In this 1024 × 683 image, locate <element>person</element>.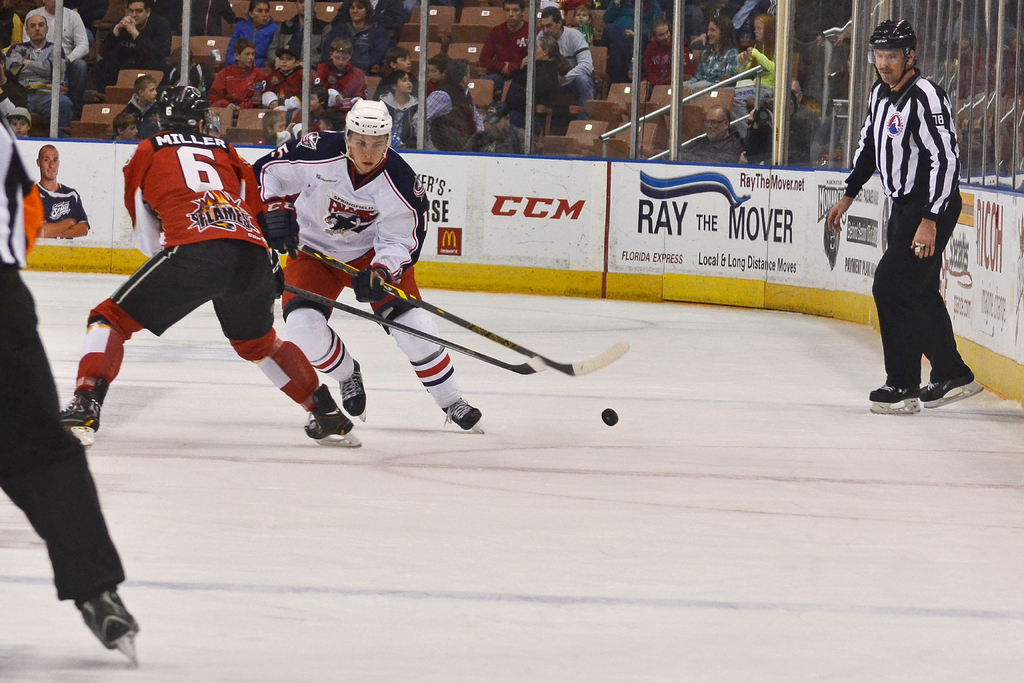
Bounding box: region(0, 107, 147, 668).
